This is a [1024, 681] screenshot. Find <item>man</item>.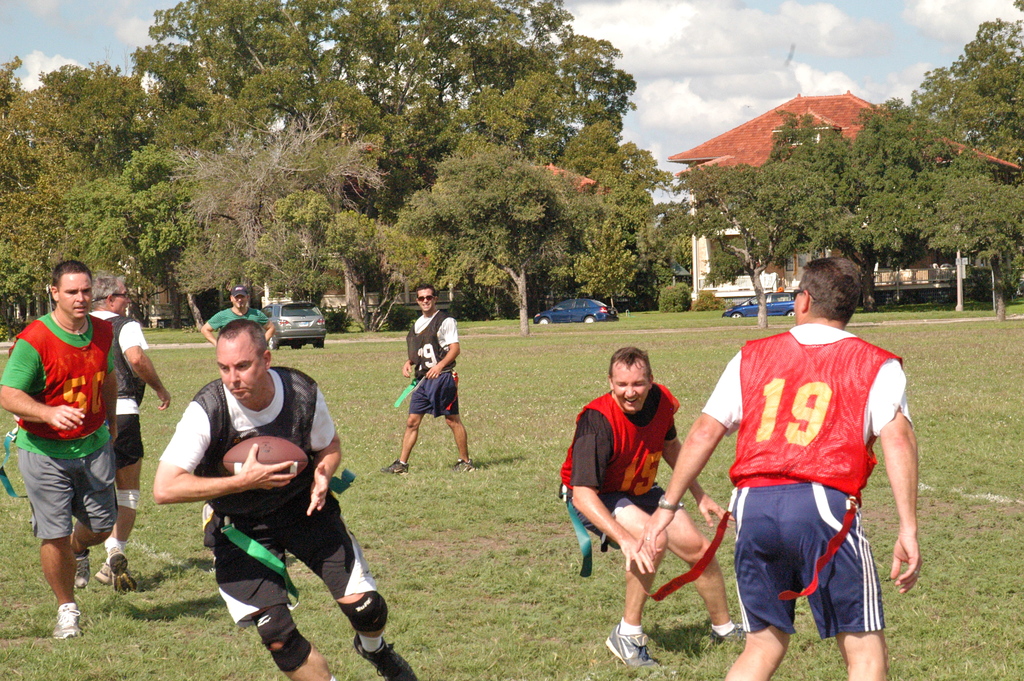
Bounding box: l=196, t=284, r=278, b=345.
